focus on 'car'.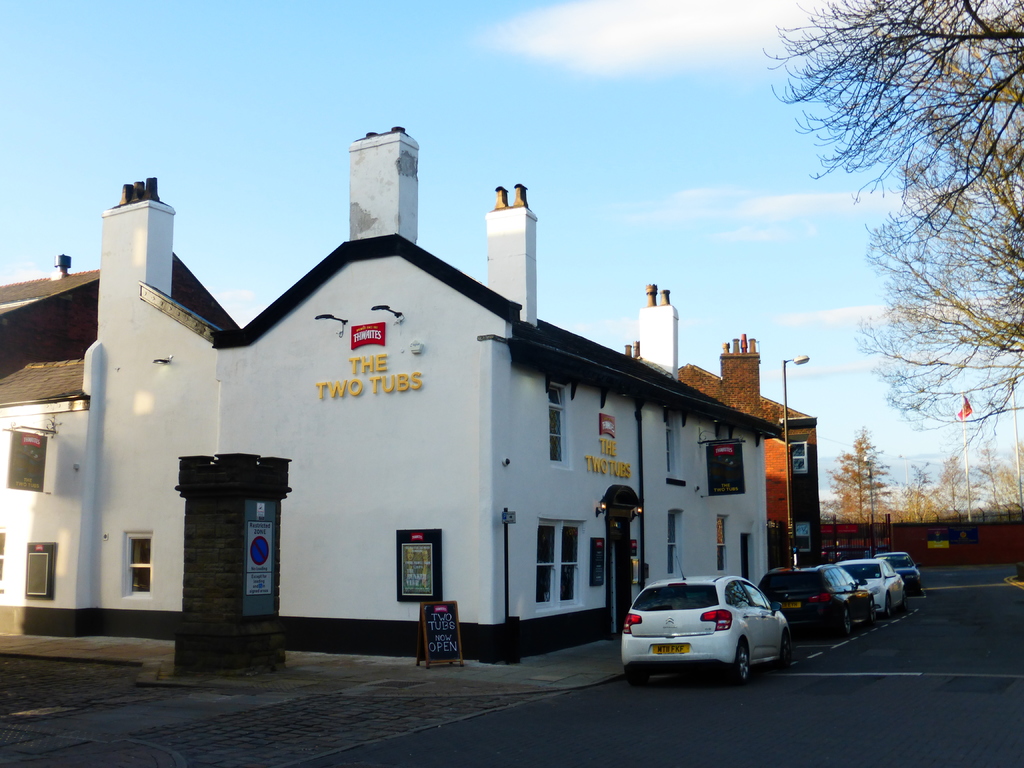
Focused at (left=836, top=556, right=905, bottom=609).
